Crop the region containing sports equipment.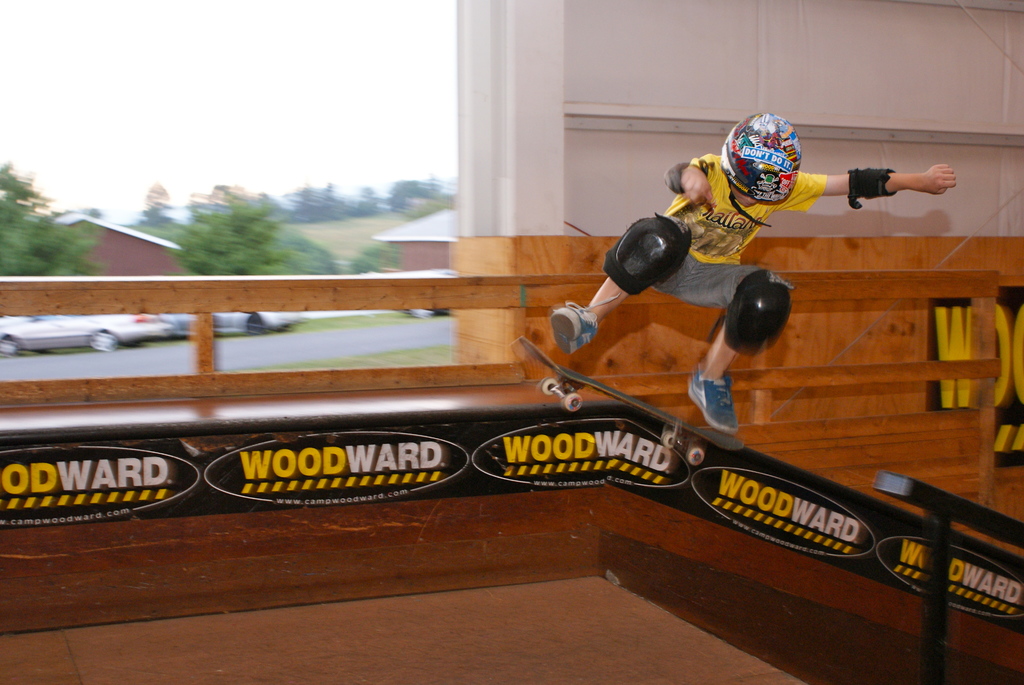
Crop region: select_region(508, 331, 751, 469).
